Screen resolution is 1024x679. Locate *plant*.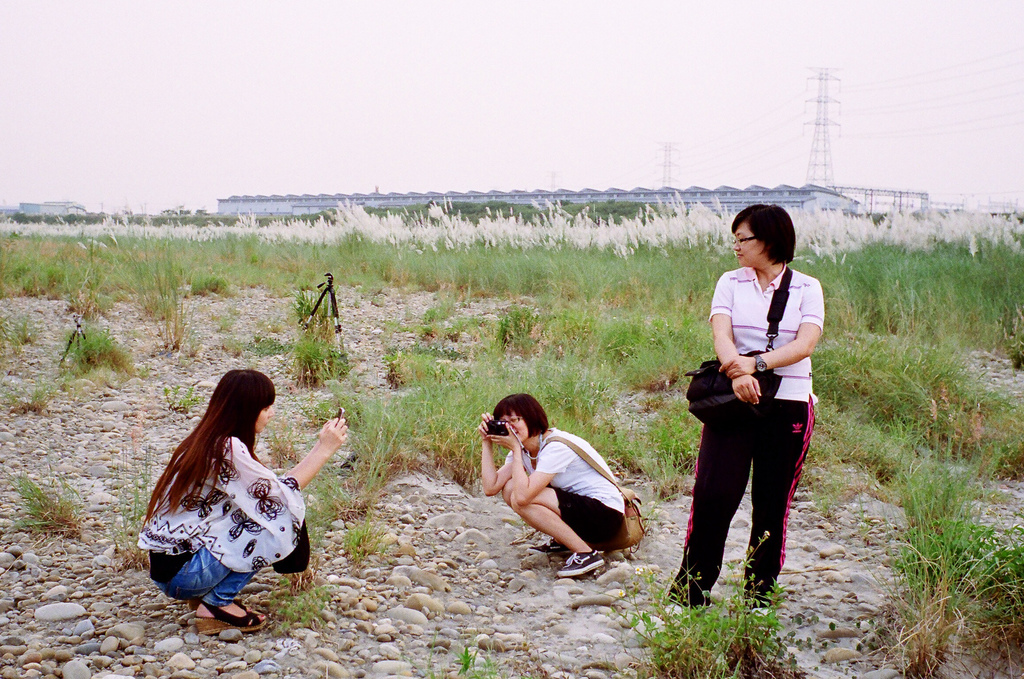
rect(102, 435, 156, 572).
